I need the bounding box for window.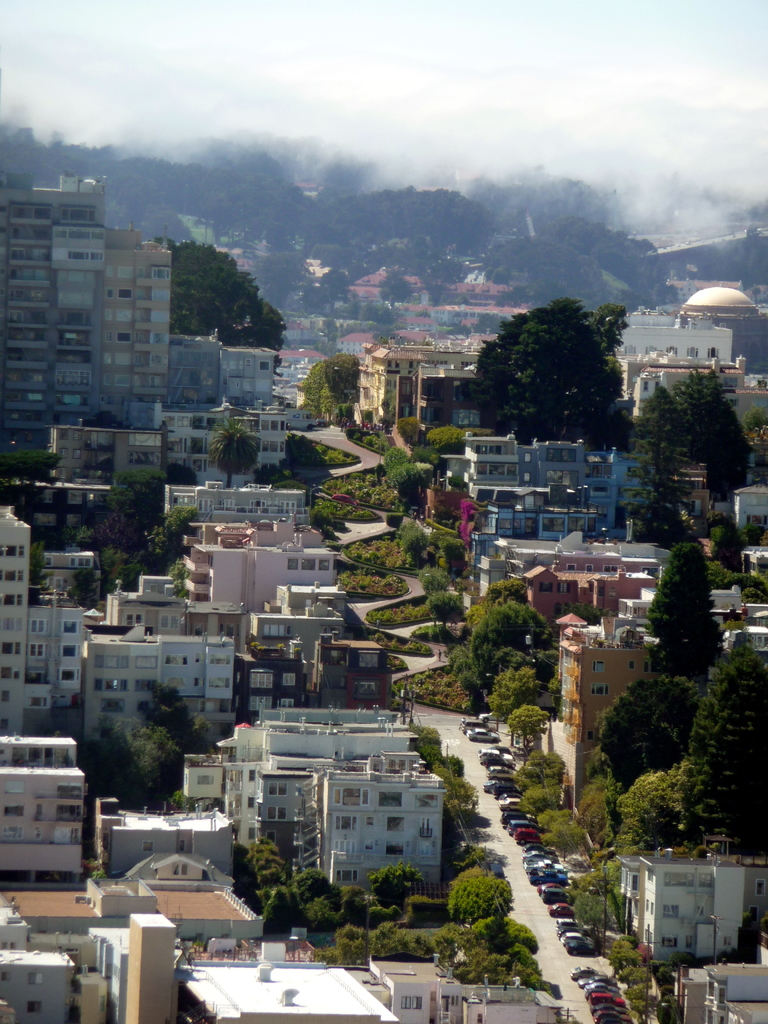
Here it is: crop(29, 973, 42, 987).
